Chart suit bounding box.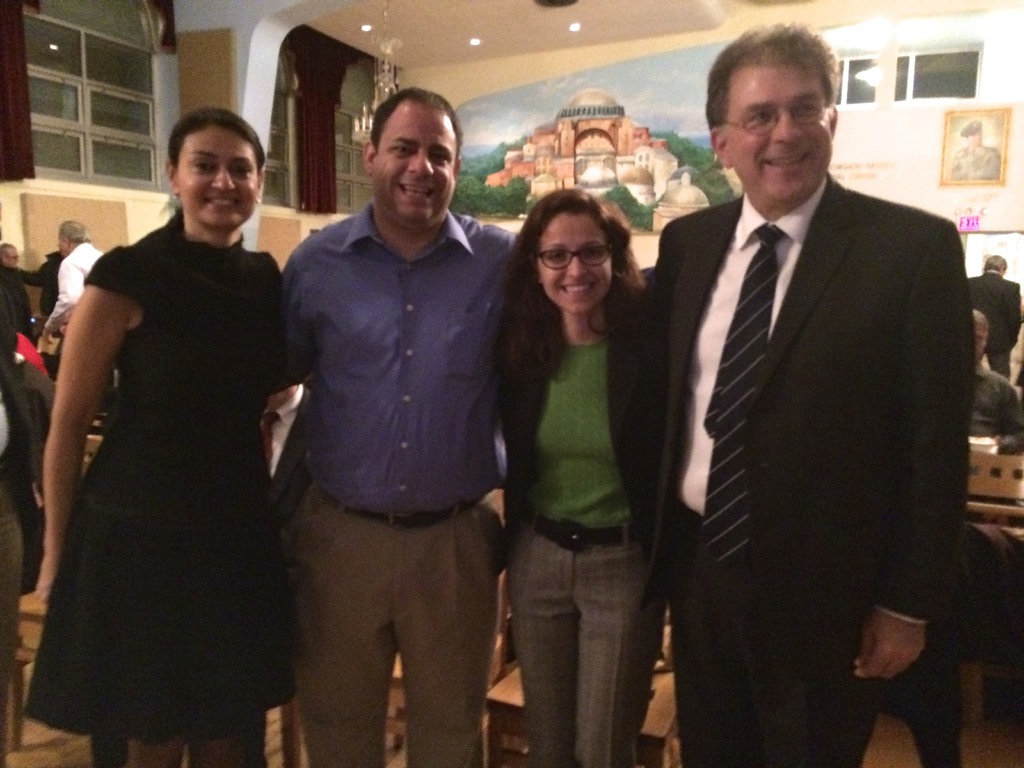
Charted: locate(0, 283, 47, 754).
